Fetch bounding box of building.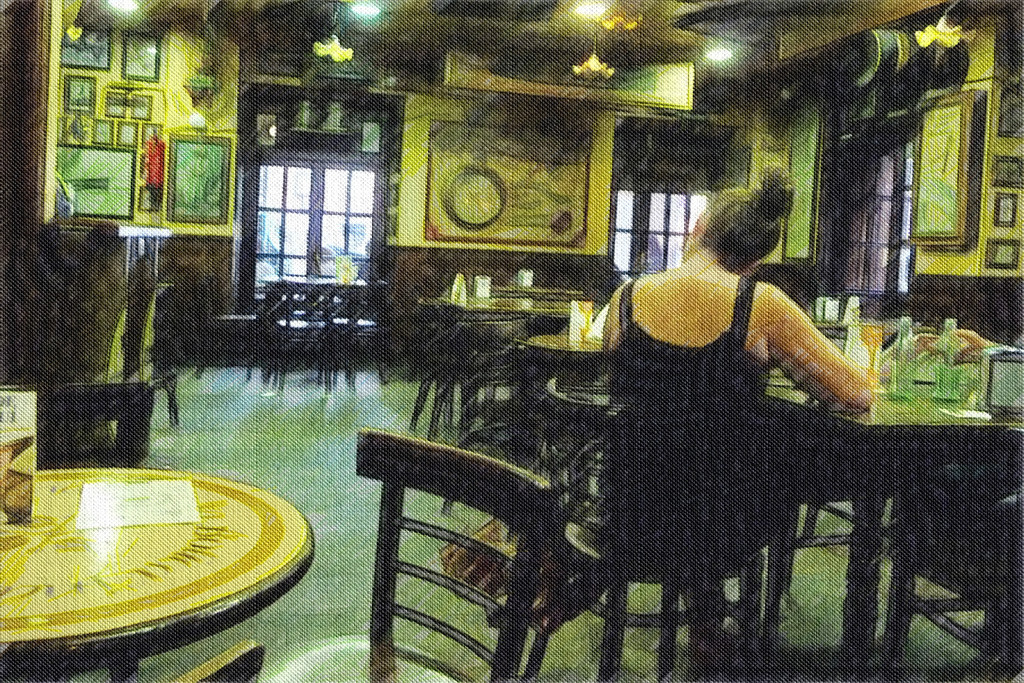
Bbox: [0, 0, 1023, 682].
